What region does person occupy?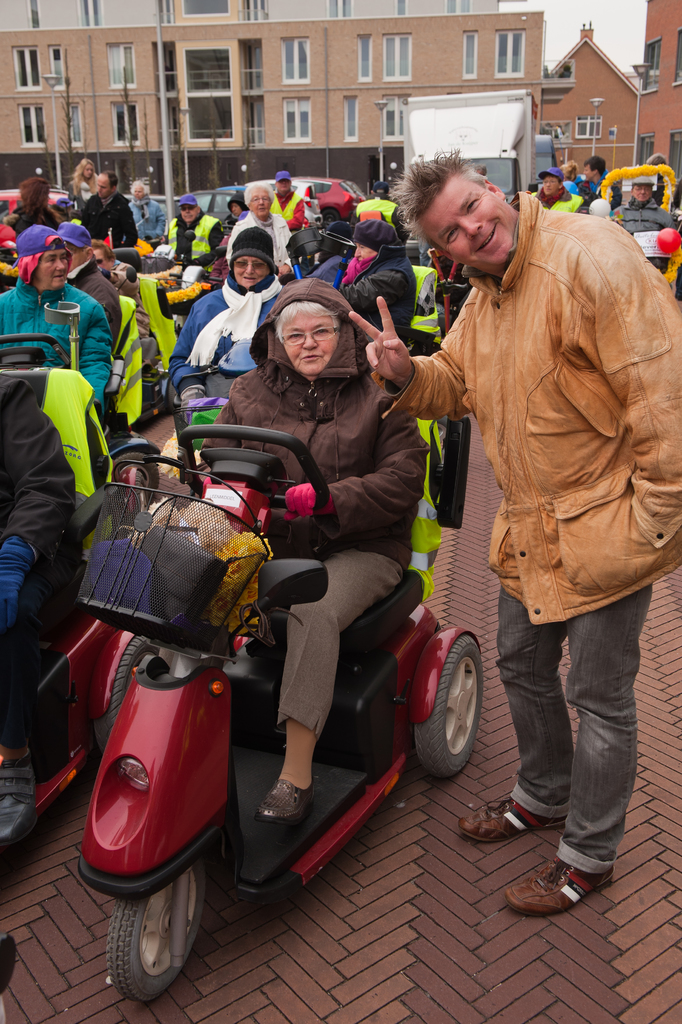
<region>394, 131, 654, 801</region>.
